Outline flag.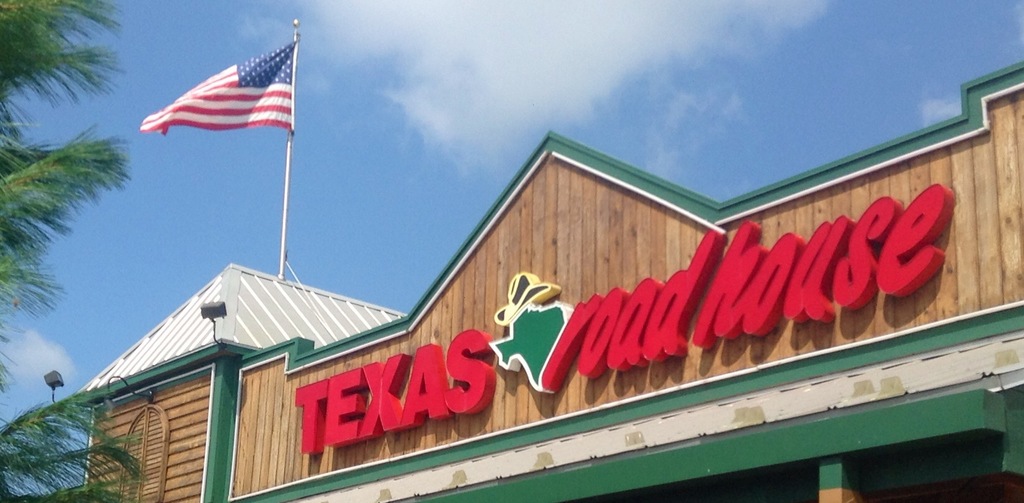
Outline: bbox=(147, 28, 300, 148).
